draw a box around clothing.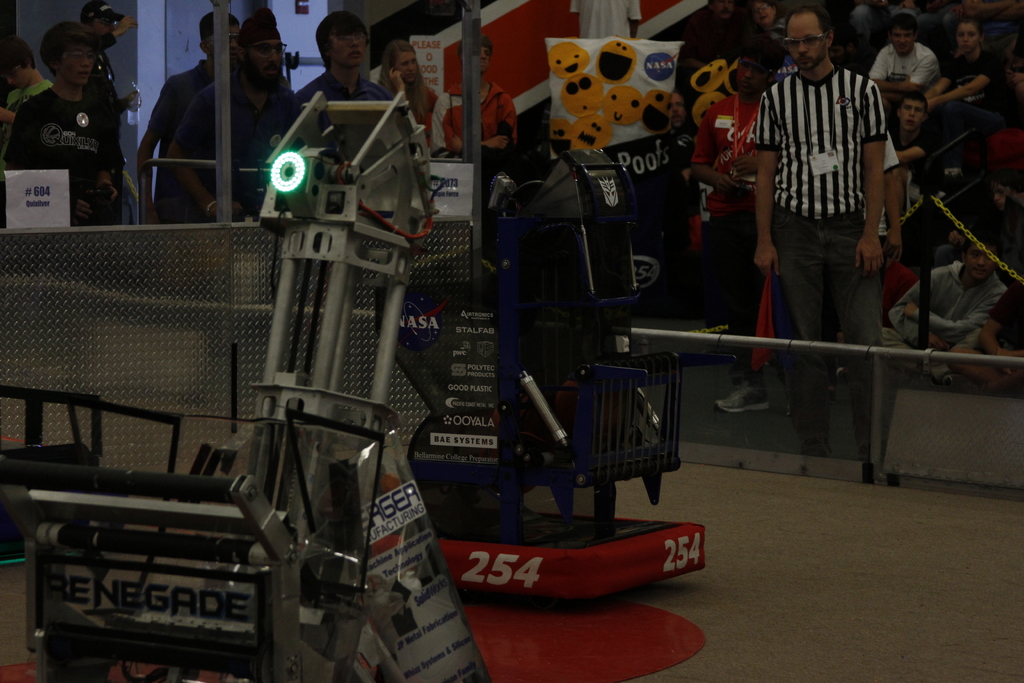
896,130,950,219.
